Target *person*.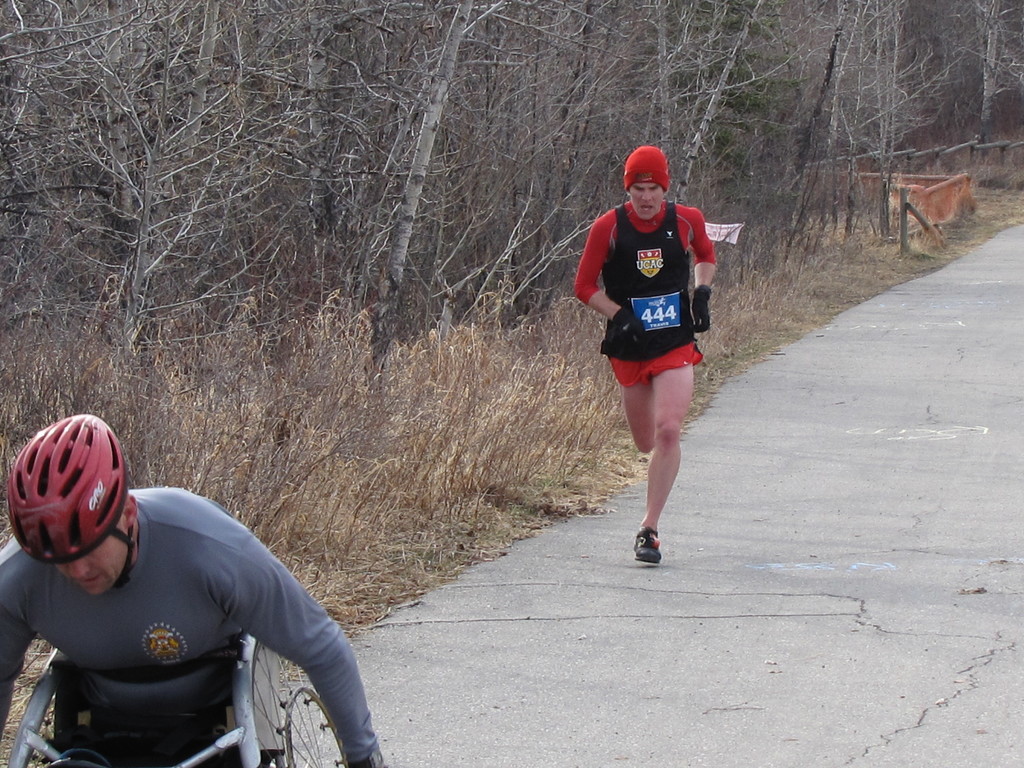
Target region: (0, 415, 385, 767).
